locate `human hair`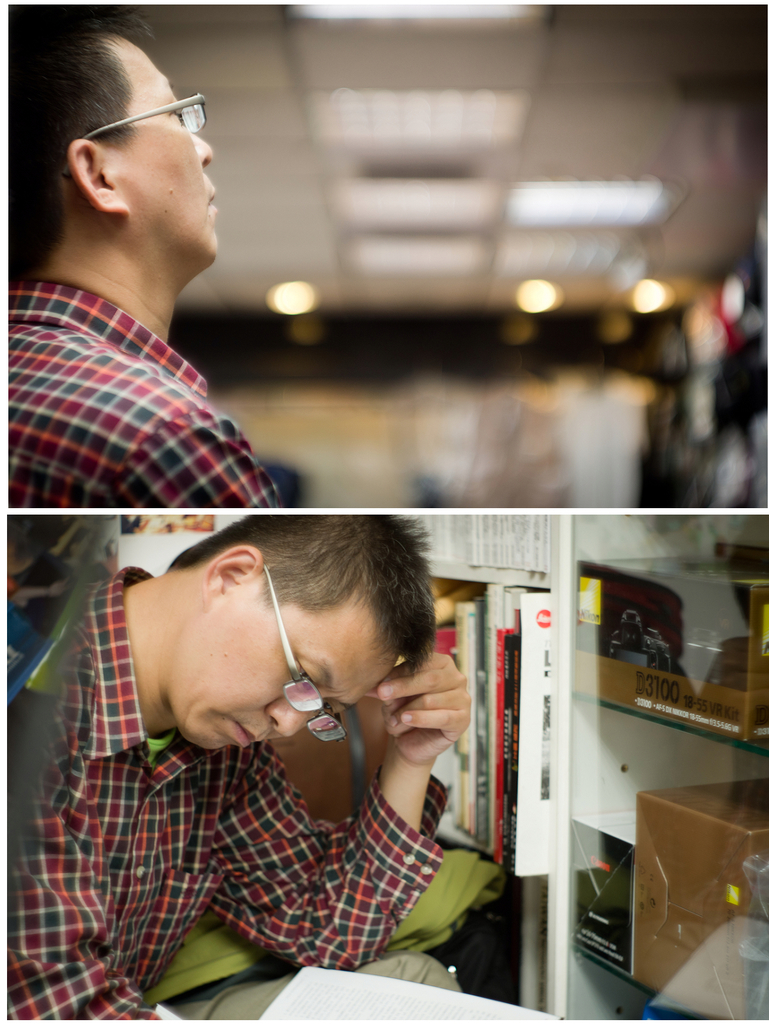
{"x1": 164, "y1": 511, "x2": 441, "y2": 681}
